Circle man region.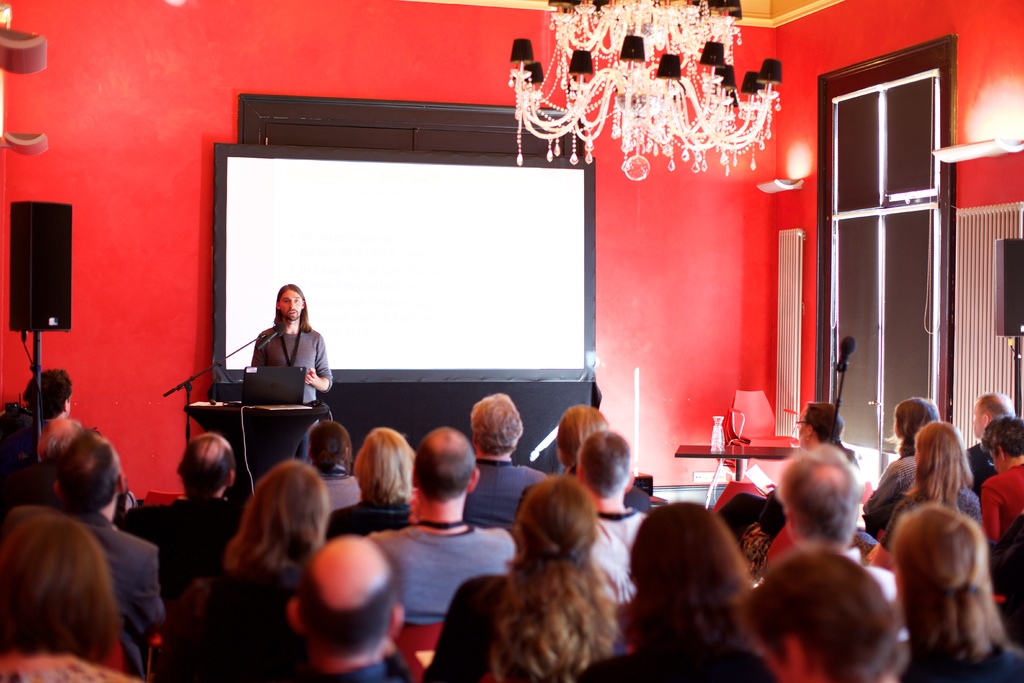
Region: box(971, 385, 1020, 487).
